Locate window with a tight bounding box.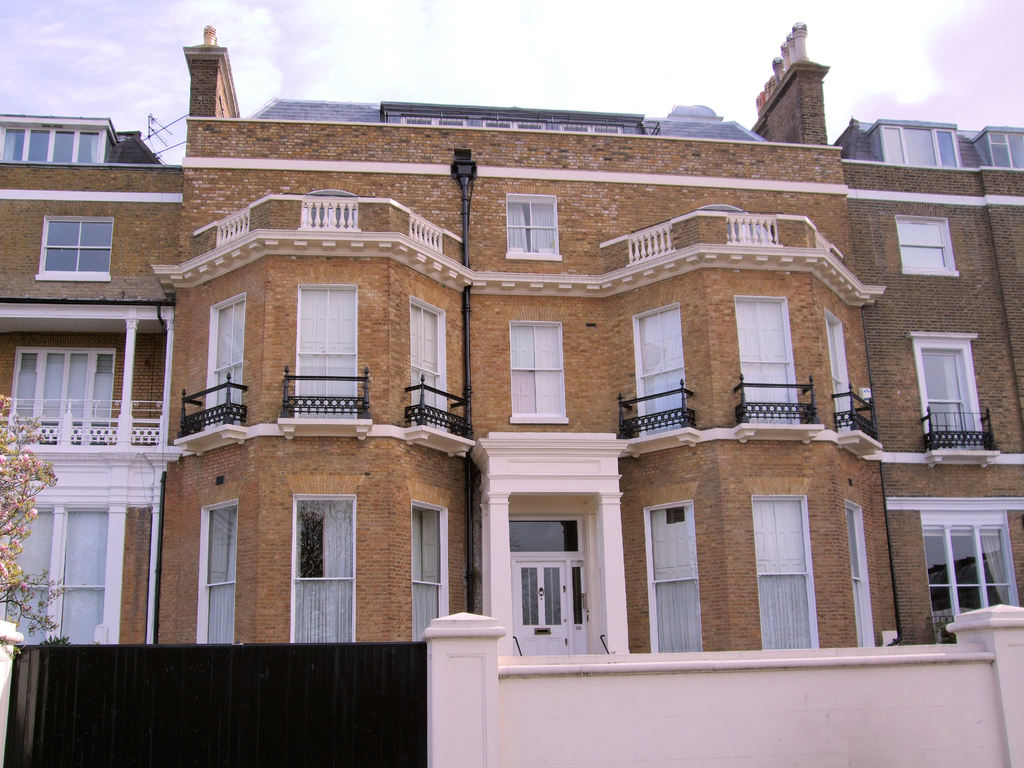
[left=758, top=492, right=812, bottom=648].
